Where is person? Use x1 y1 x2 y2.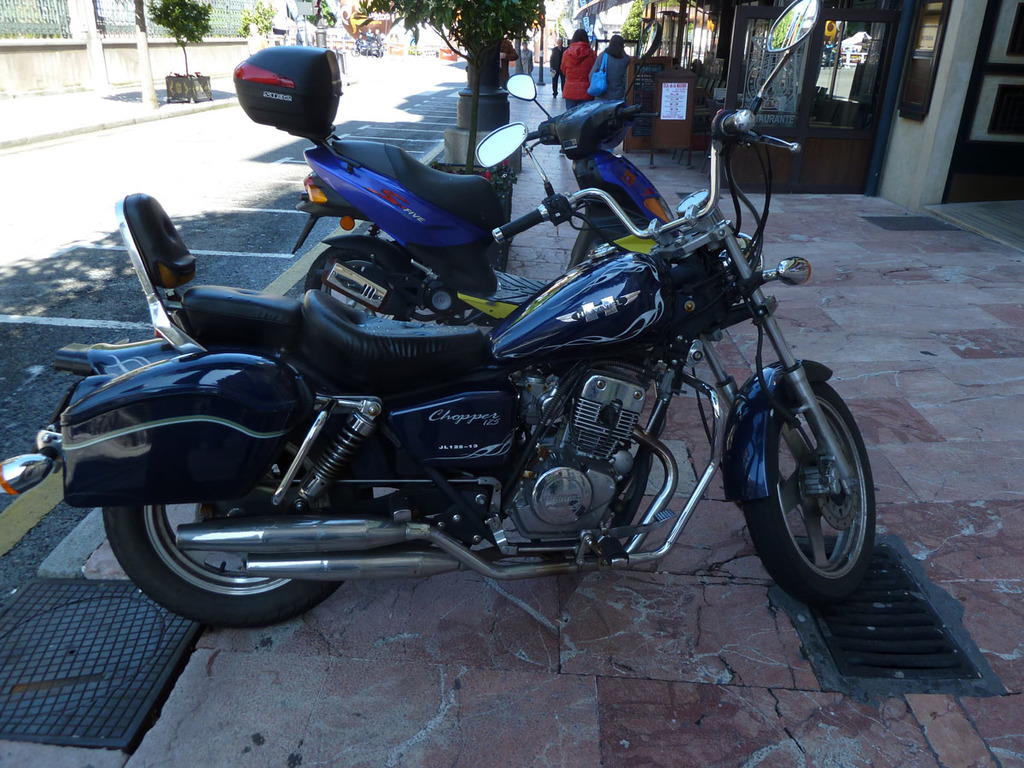
594 36 635 102.
